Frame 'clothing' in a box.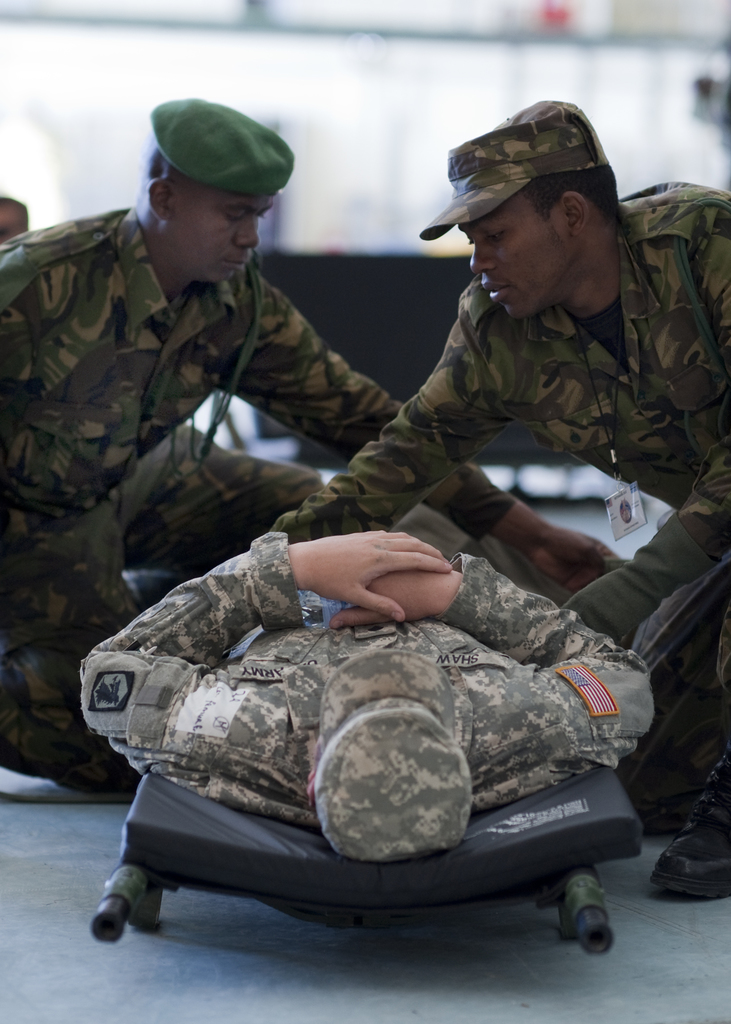
BBox(107, 505, 669, 959).
